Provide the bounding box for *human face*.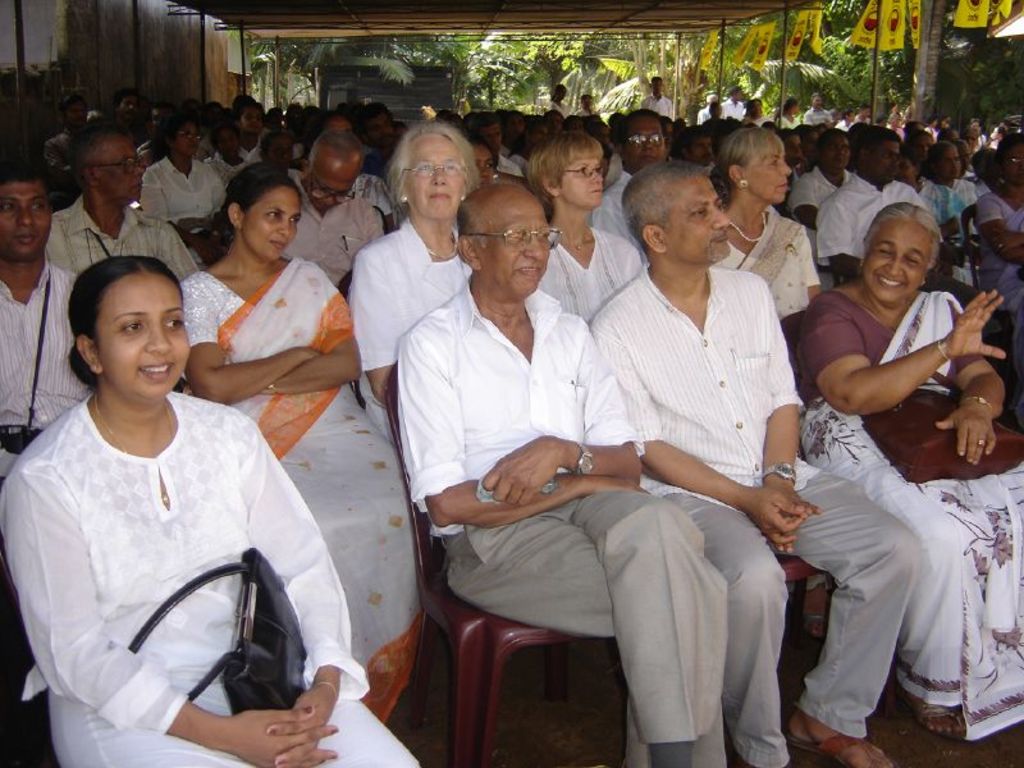
box(241, 188, 302, 265).
